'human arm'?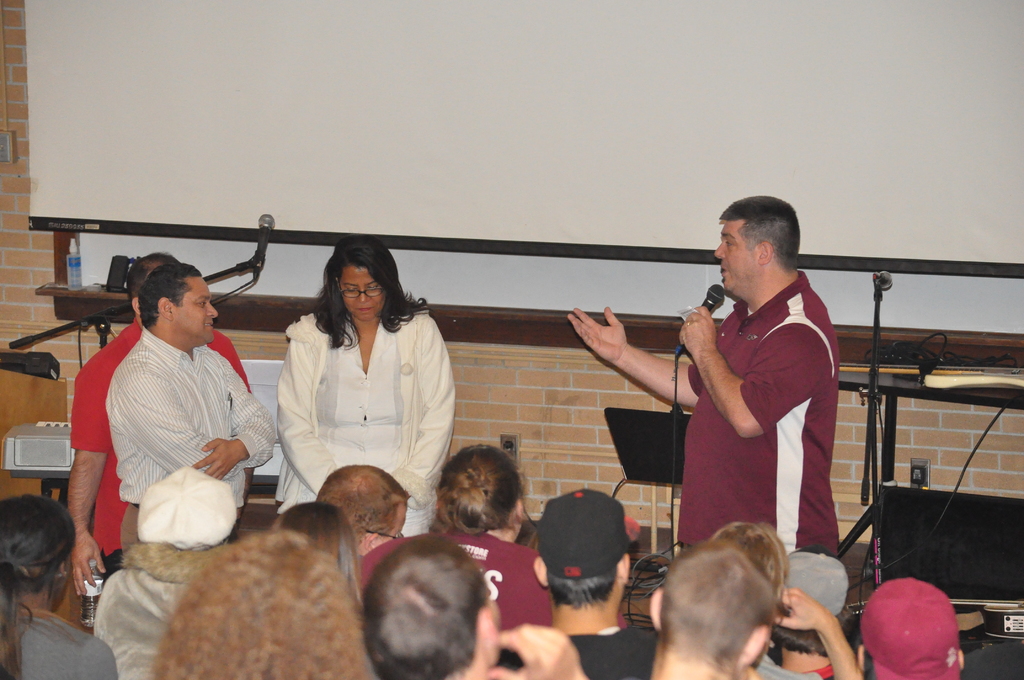
BBox(683, 291, 838, 450)
